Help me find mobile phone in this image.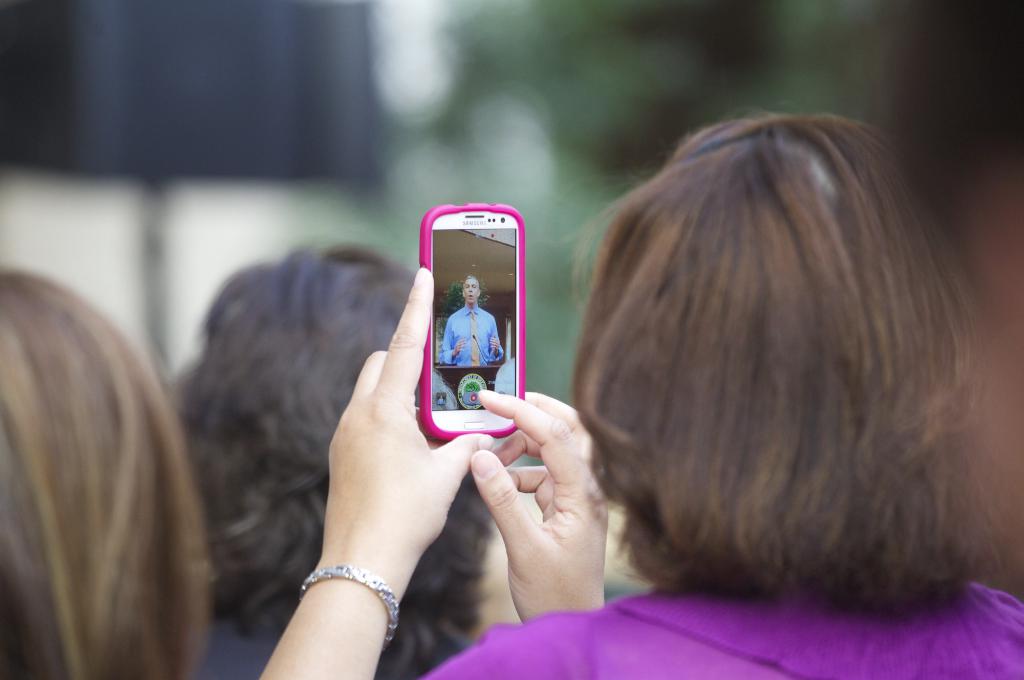
Found it: Rect(416, 202, 530, 464).
